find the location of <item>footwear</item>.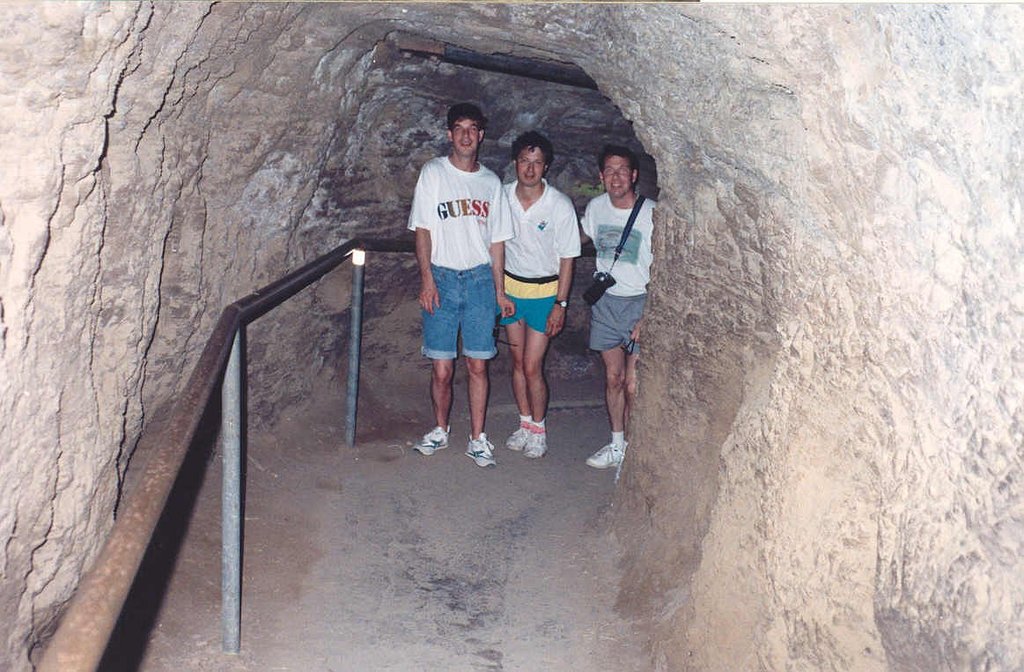
Location: BBox(525, 418, 555, 456).
